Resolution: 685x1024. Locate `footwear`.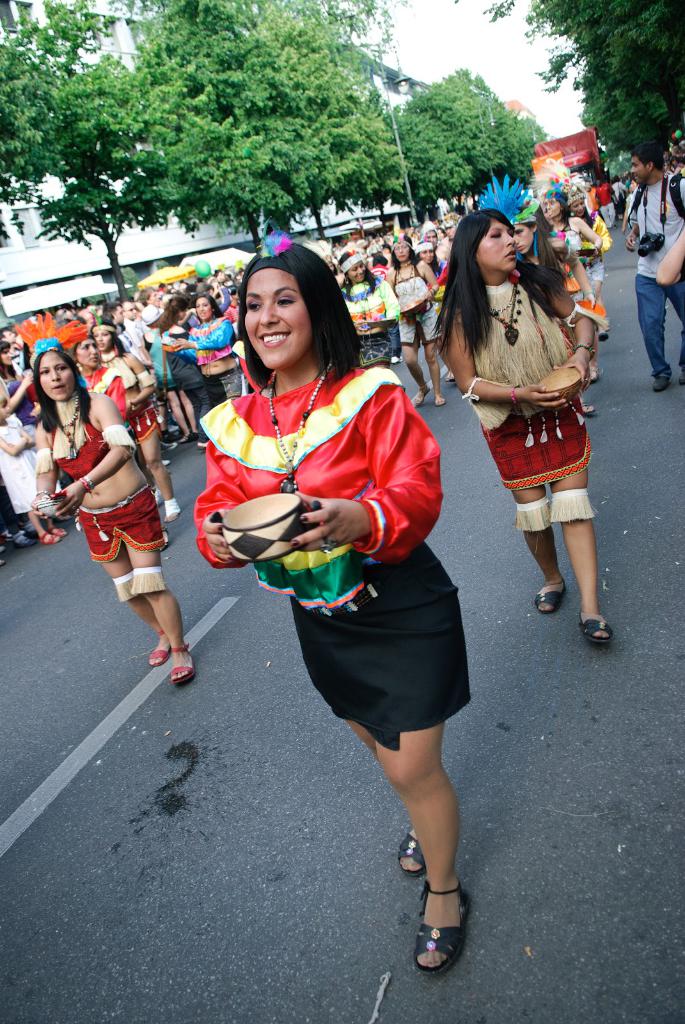
Rect(47, 529, 63, 543).
